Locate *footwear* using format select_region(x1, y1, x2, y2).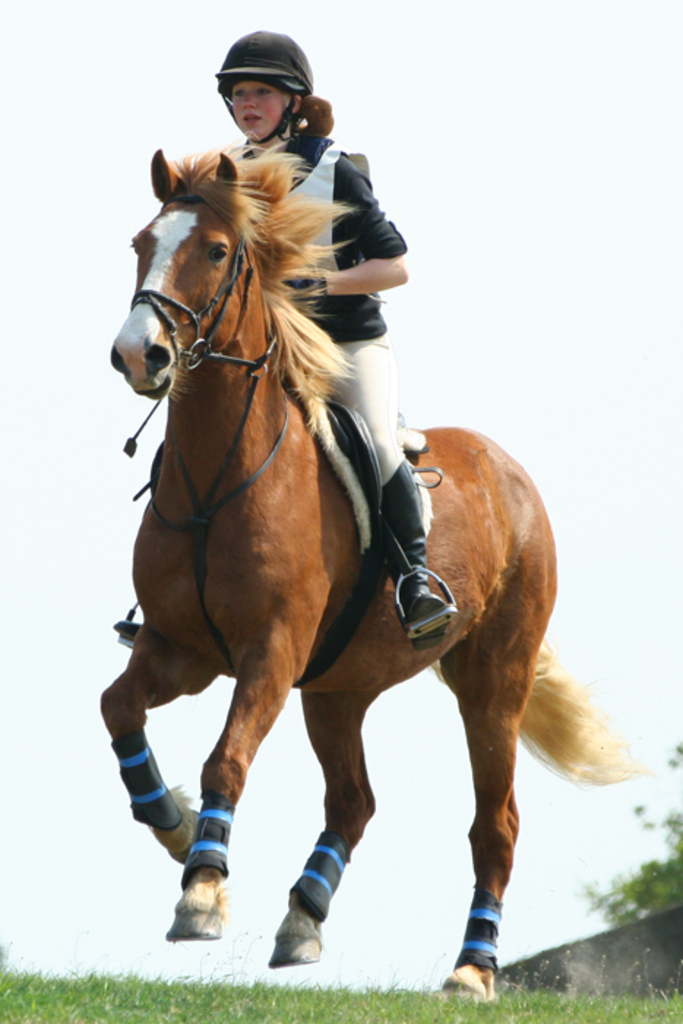
select_region(401, 587, 453, 652).
